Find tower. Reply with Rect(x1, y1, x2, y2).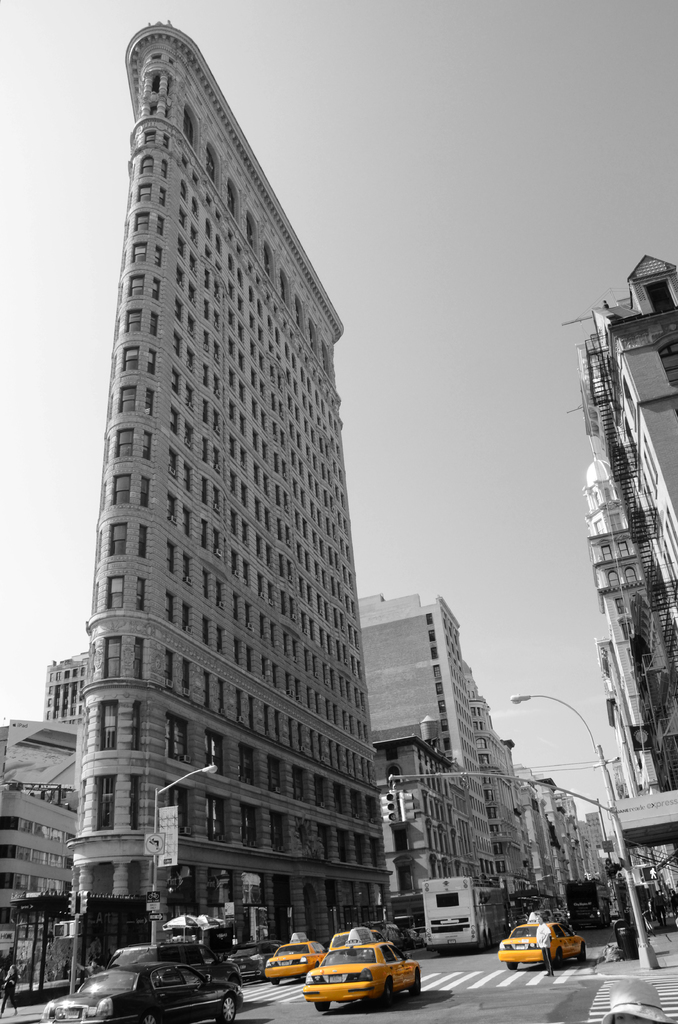
Rect(24, 18, 424, 904).
